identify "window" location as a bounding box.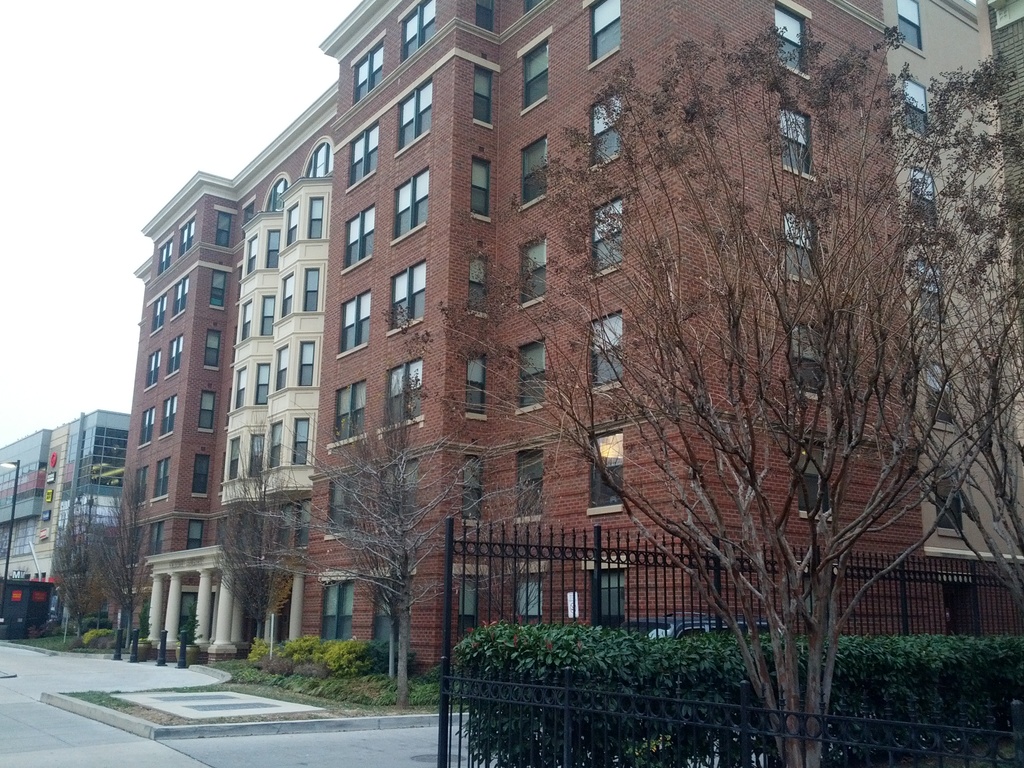
(797,436,840,522).
